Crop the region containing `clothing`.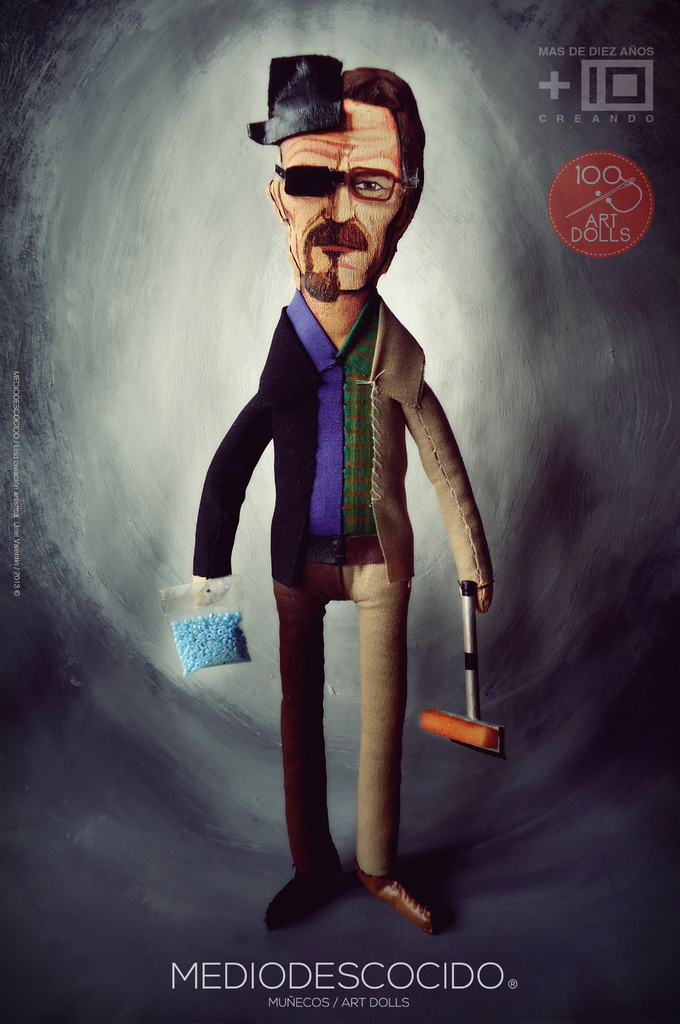
Crop region: 202, 209, 488, 872.
